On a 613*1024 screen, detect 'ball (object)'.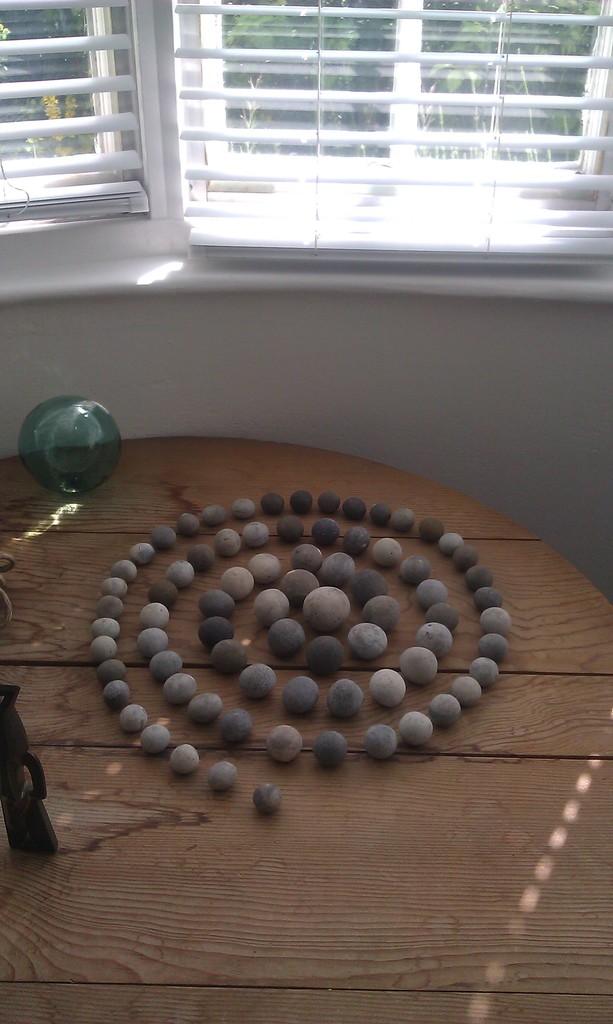
(20,392,125,495).
